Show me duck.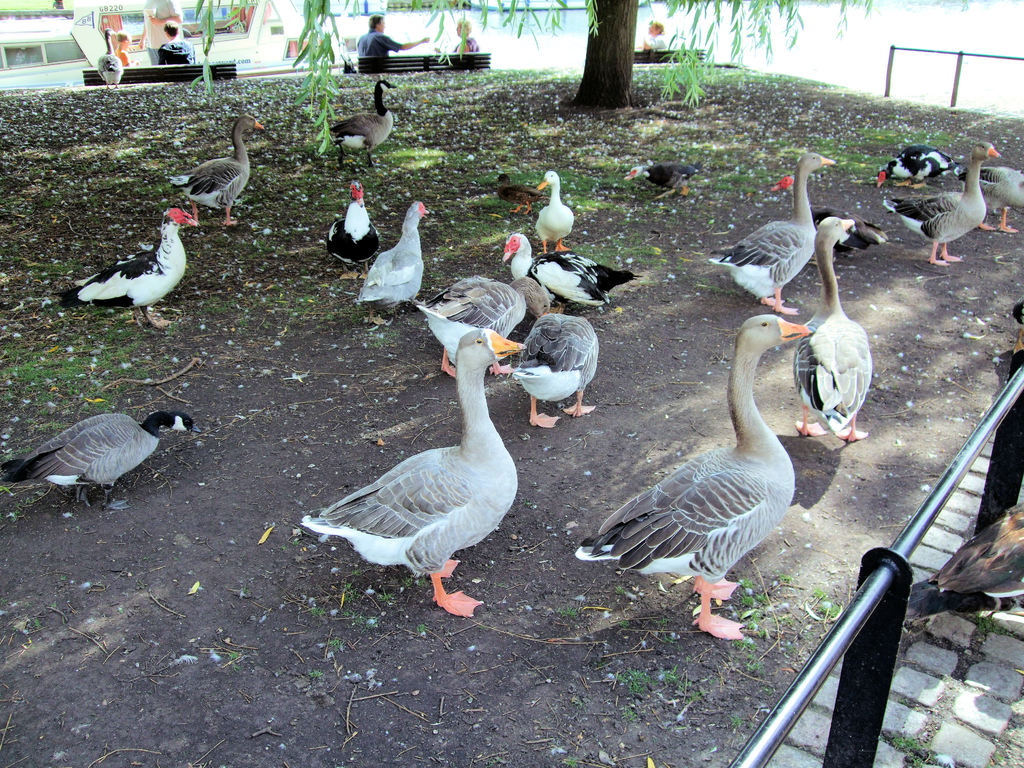
duck is here: bbox=[794, 206, 879, 442].
